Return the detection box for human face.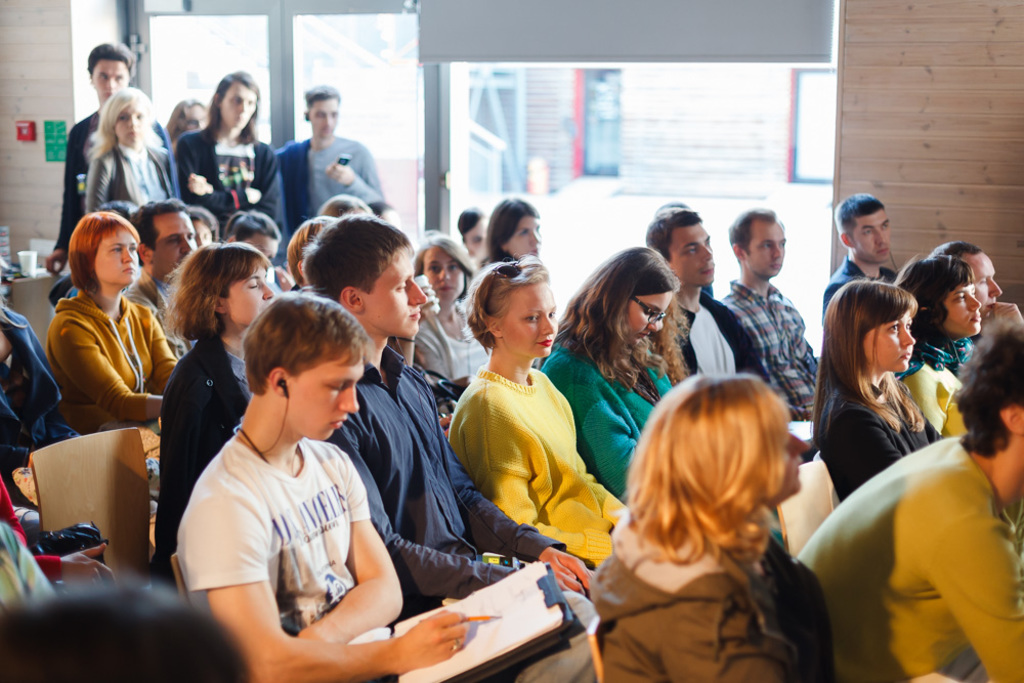
x1=860, y1=309, x2=916, y2=373.
